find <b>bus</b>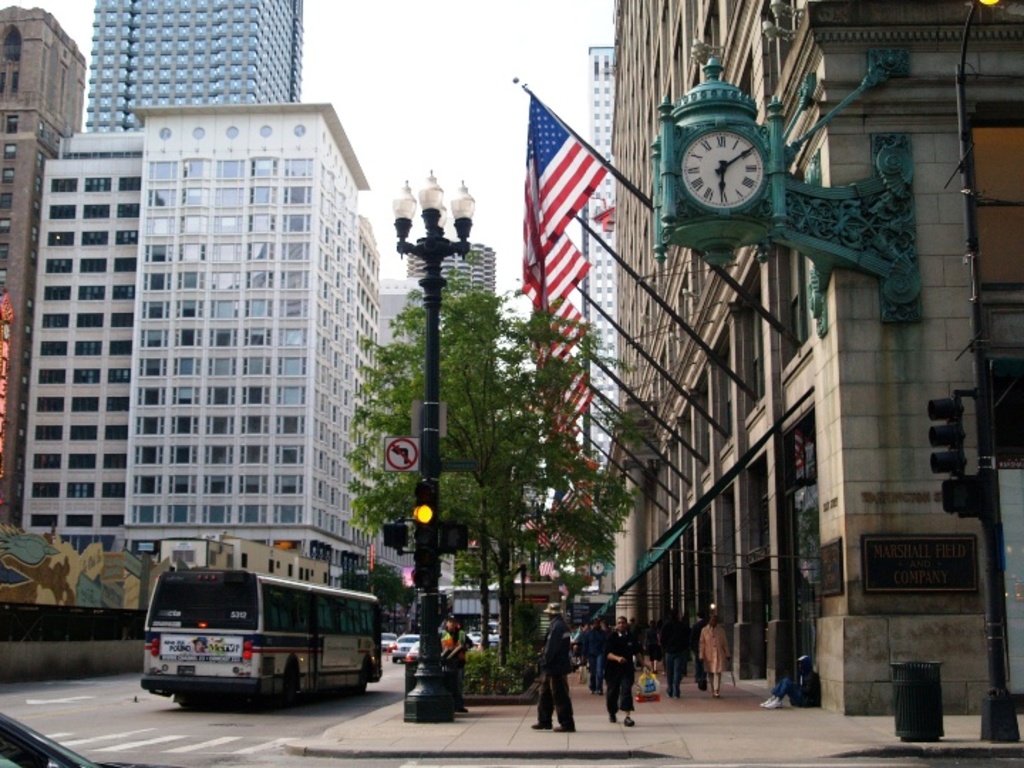
l=139, t=566, r=385, b=711
